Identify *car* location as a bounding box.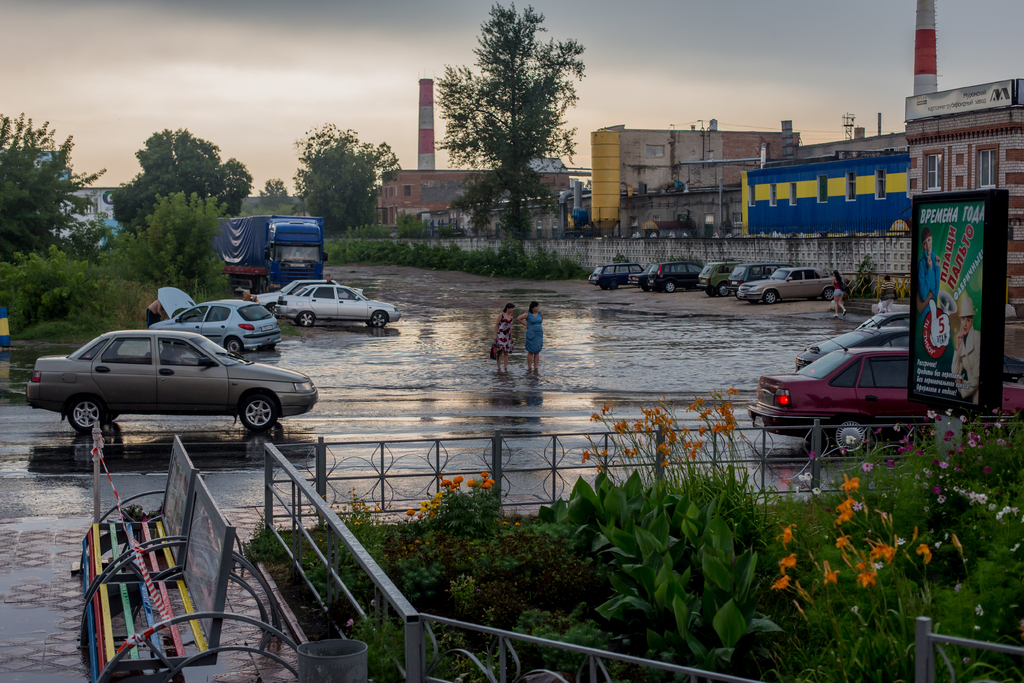
583:261:643:290.
